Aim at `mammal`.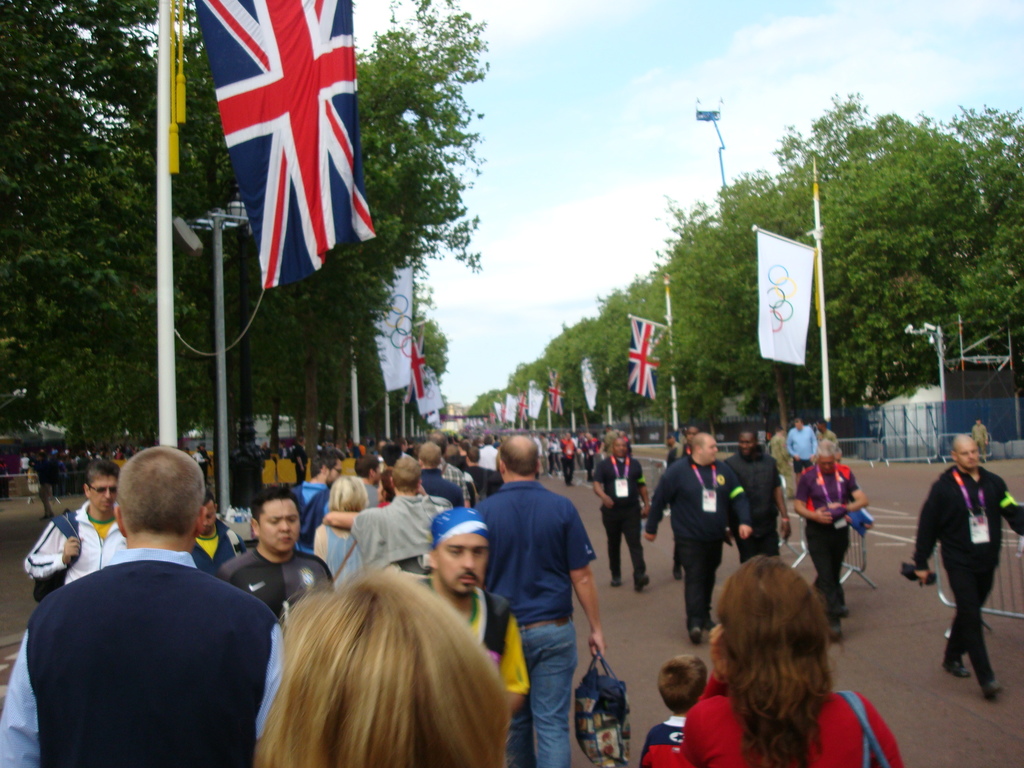
Aimed at bbox(634, 654, 703, 767).
